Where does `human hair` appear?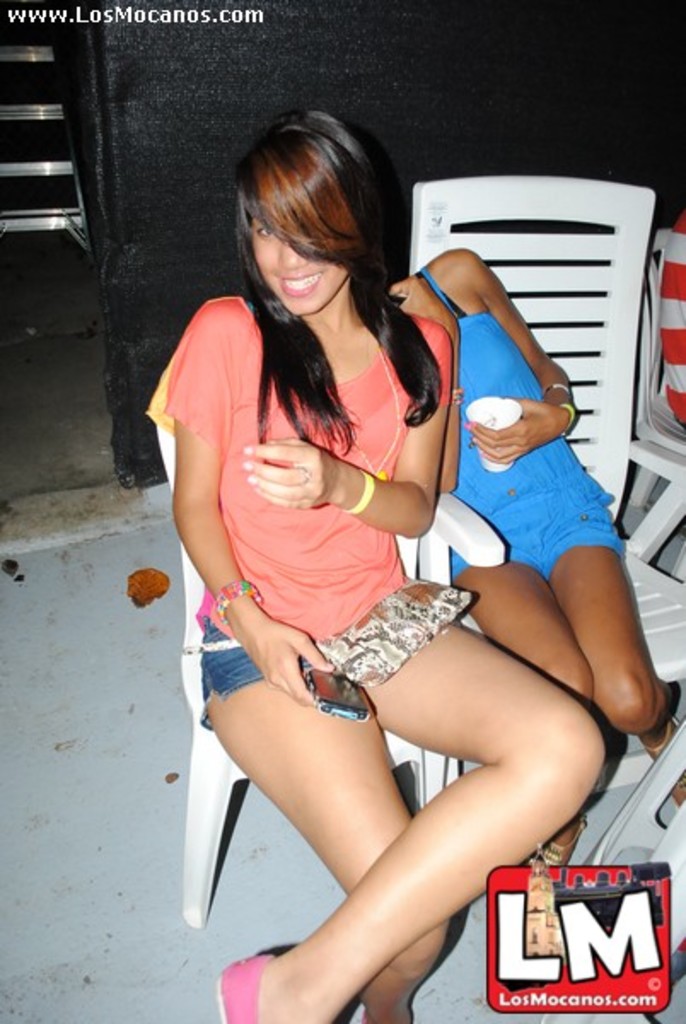
Appears at rect(195, 108, 435, 478).
